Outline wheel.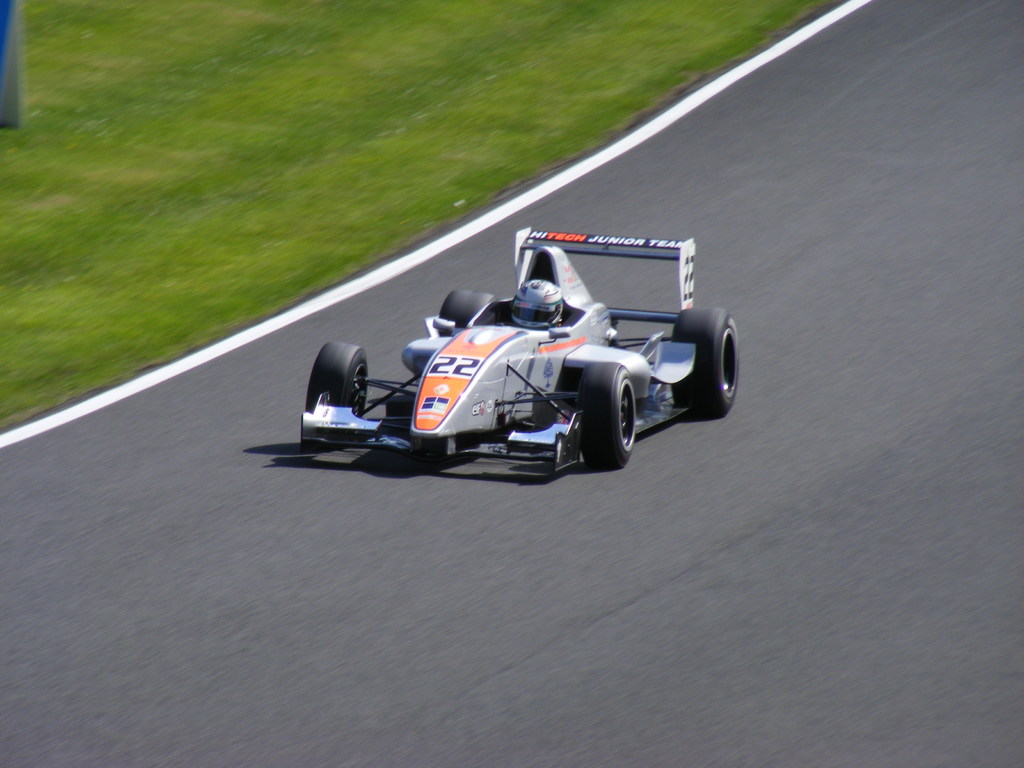
Outline: (left=669, top=304, right=743, bottom=420).
